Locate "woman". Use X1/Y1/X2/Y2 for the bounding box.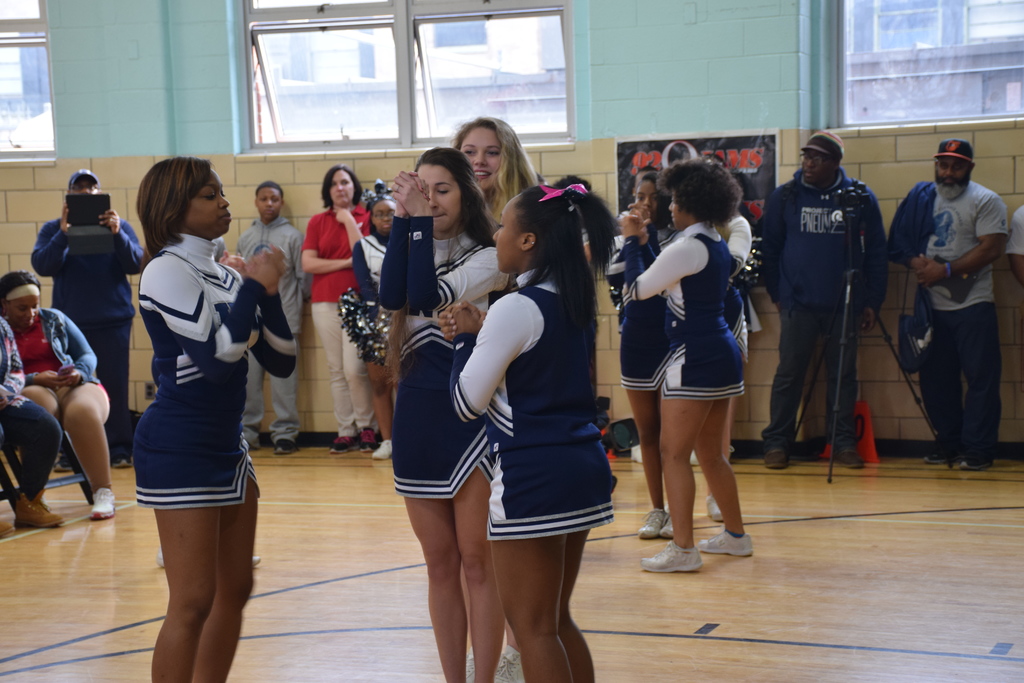
620/153/762/568.
